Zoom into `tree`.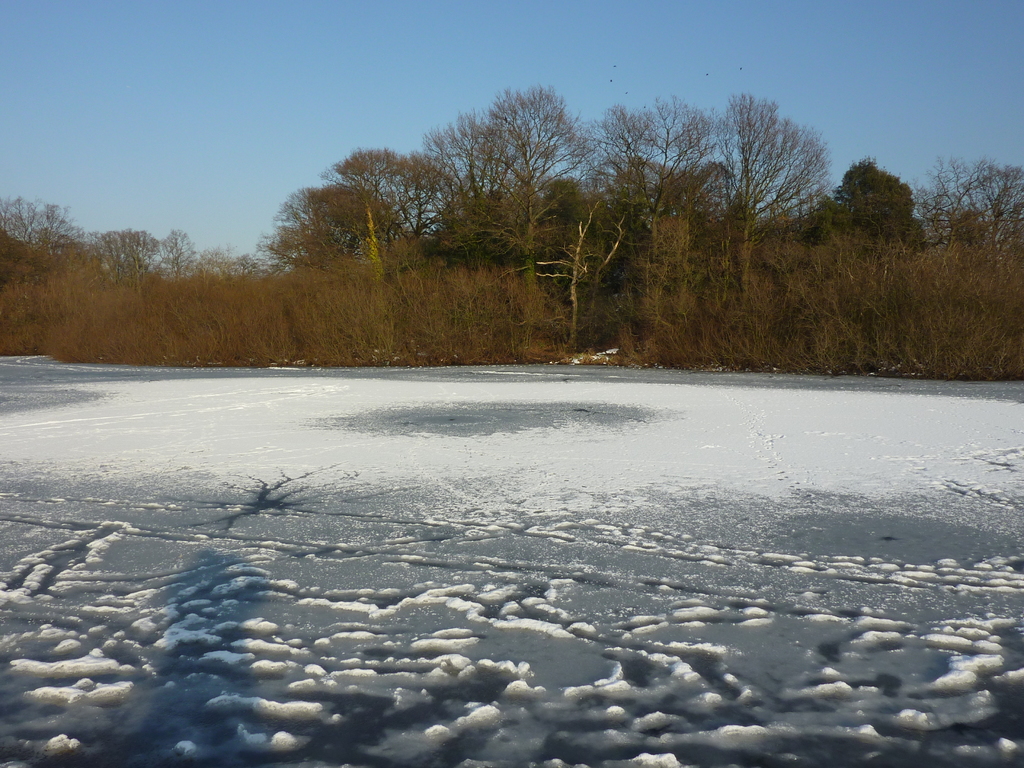
Zoom target: x1=902 y1=154 x2=992 y2=278.
